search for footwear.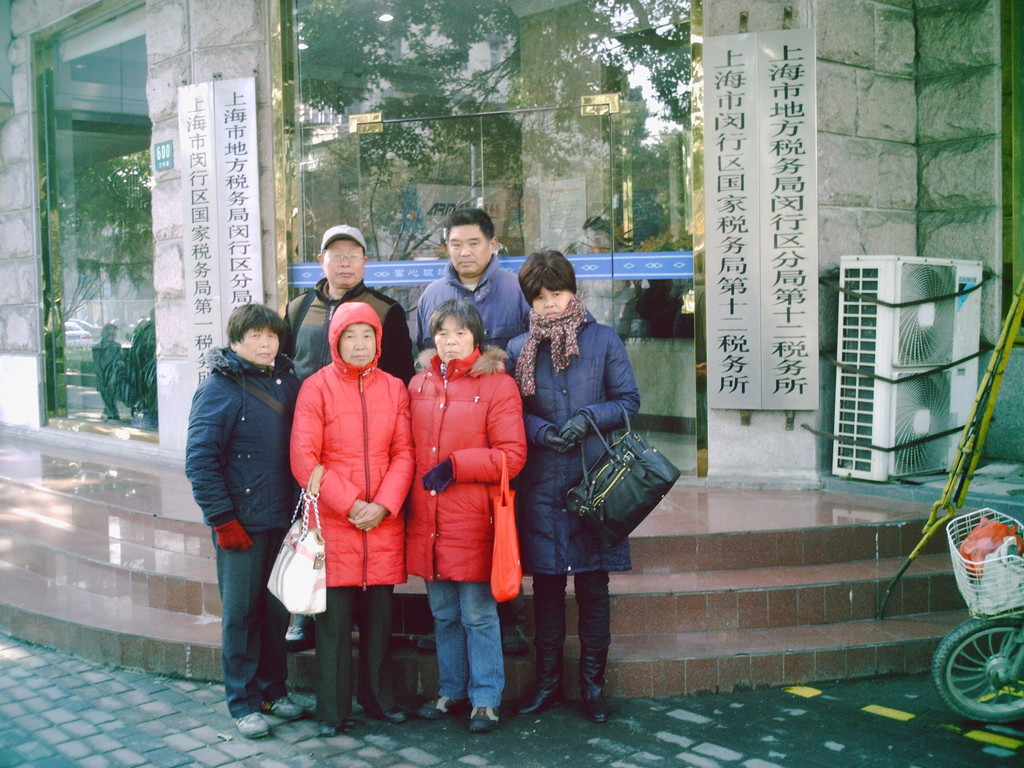
Found at <box>459,698,491,730</box>.
